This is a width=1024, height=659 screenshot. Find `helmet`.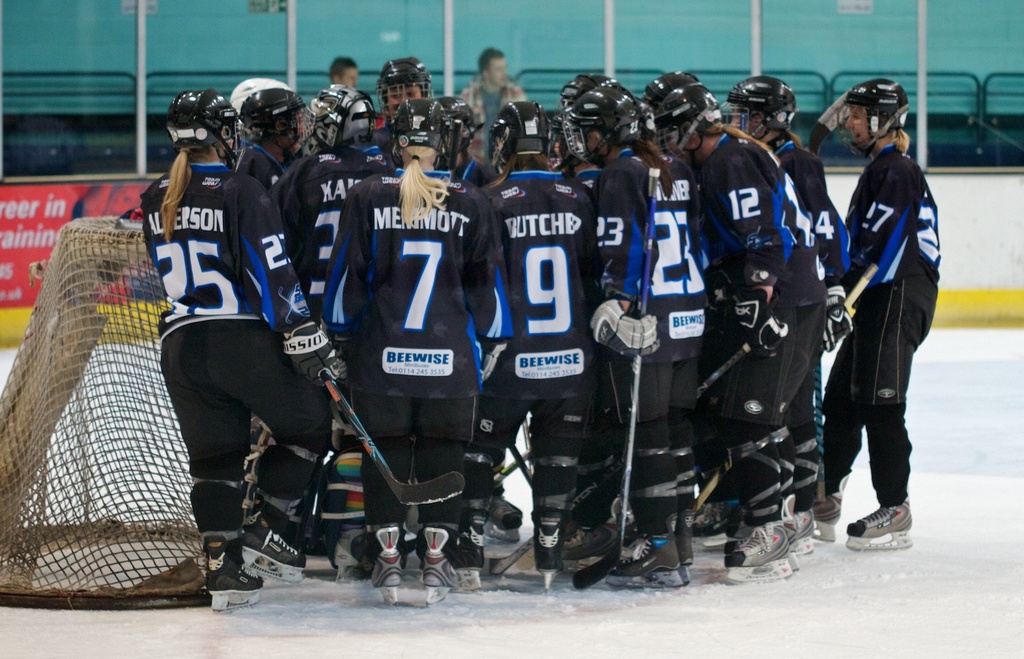
Bounding box: locate(432, 94, 476, 152).
